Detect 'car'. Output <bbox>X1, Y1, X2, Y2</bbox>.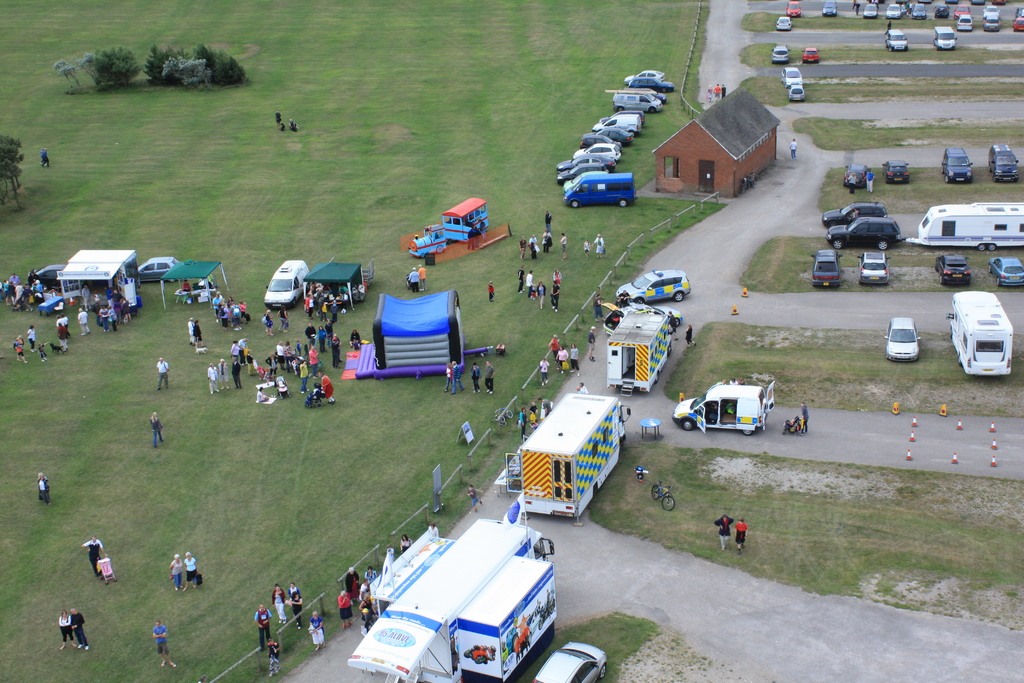
<bbox>619, 272, 688, 305</bbox>.
